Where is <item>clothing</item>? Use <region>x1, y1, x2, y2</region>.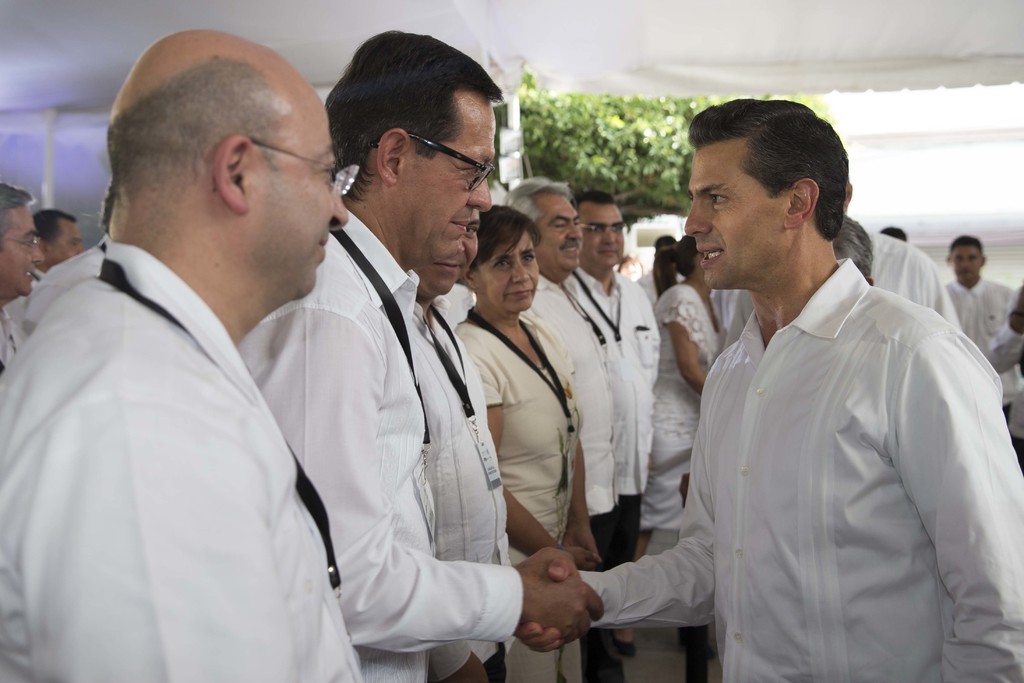
<region>526, 261, 617, 682</region>.
